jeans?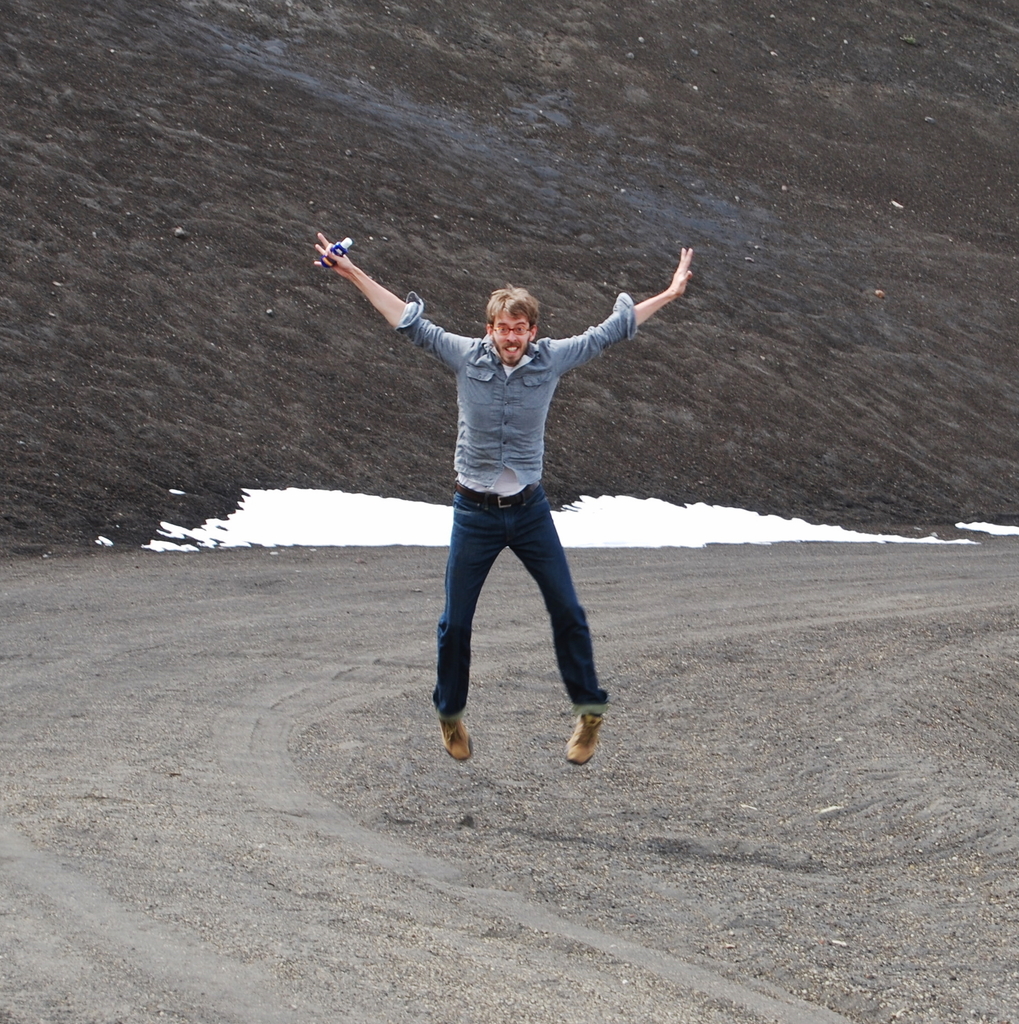
{"left": 433, "top": 480, "right": 612, "bottom": 718}
